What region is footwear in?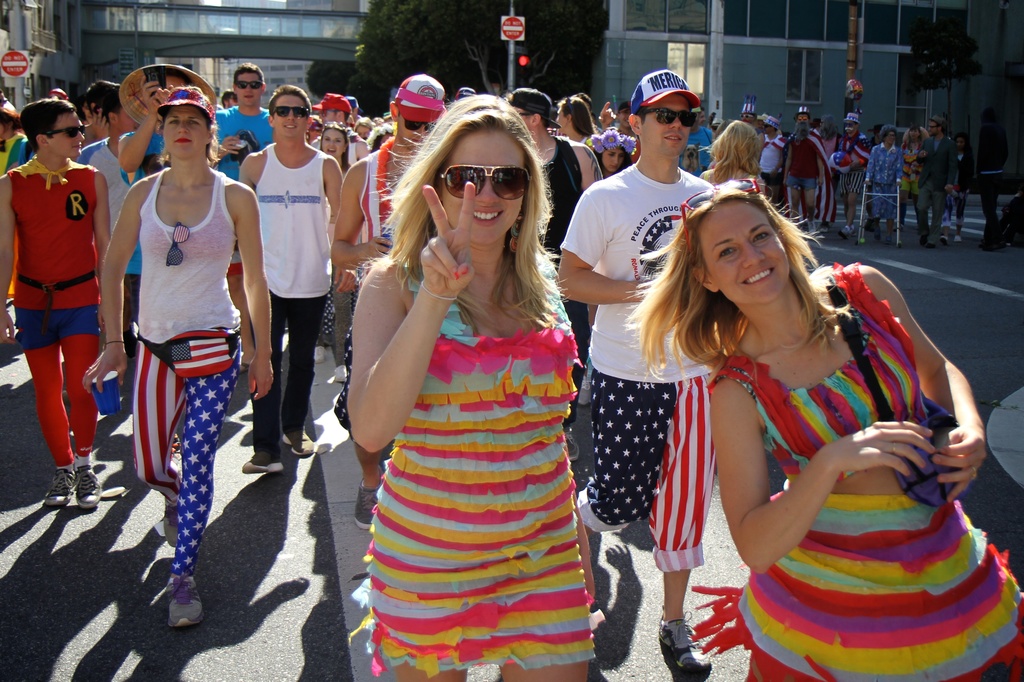
(left=559, top=430, right=580, bottom=460).
